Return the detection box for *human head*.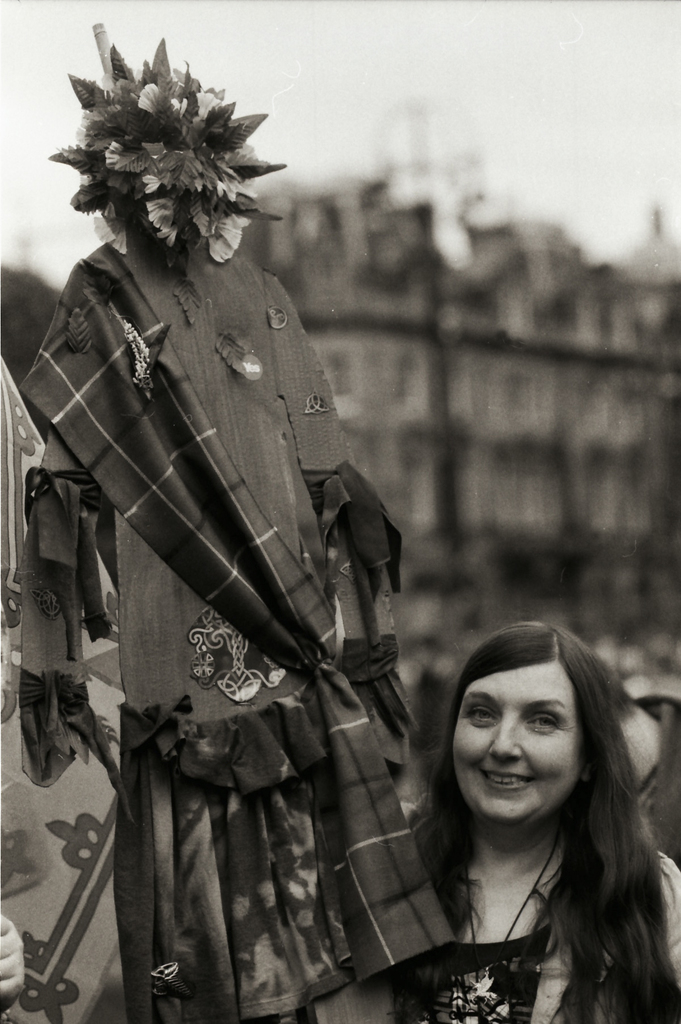
locate(447, 630, 605, 826).
